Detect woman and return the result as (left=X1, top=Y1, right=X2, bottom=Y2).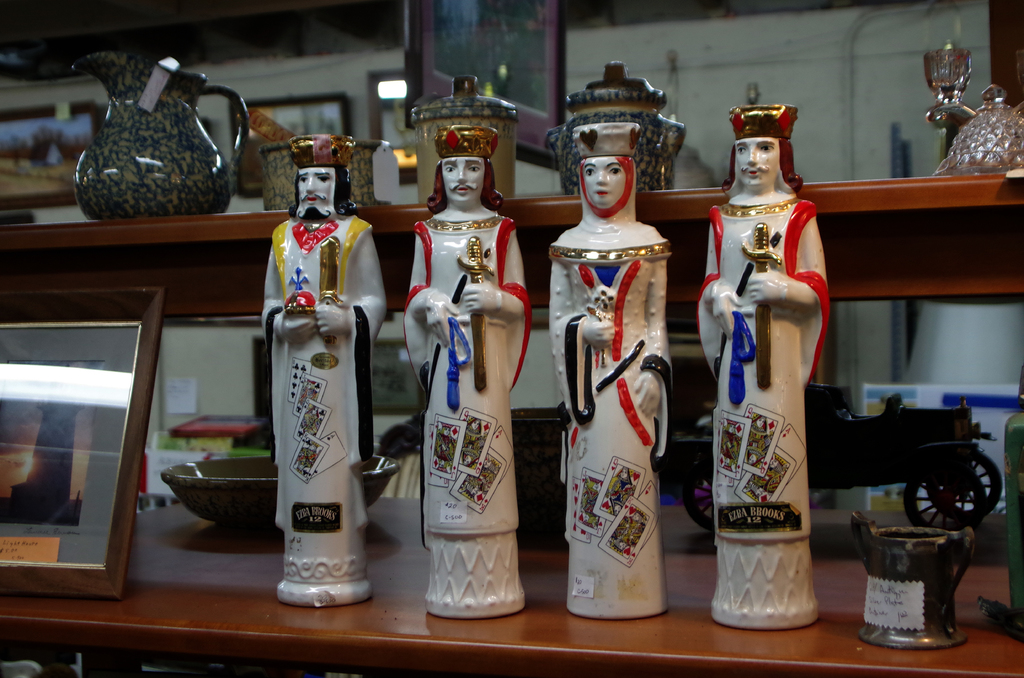
(left=550, top=122, right=669, bottom=616).
